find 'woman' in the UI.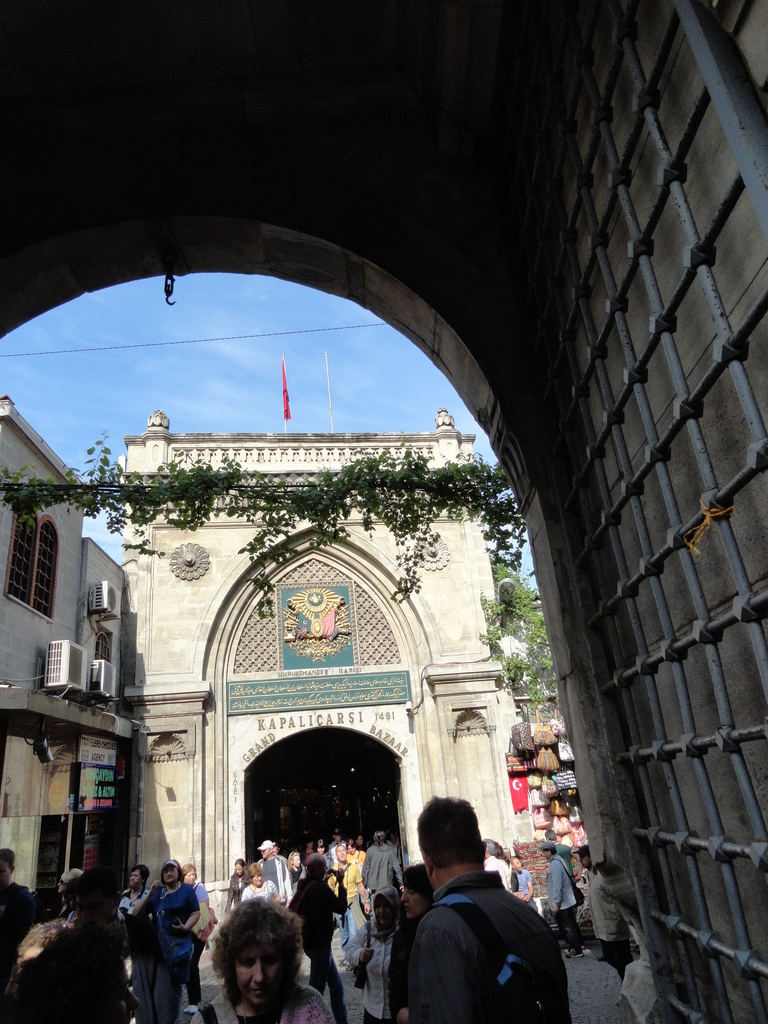
UI element at (left=335, top=886, right=403, bottom=1023).
